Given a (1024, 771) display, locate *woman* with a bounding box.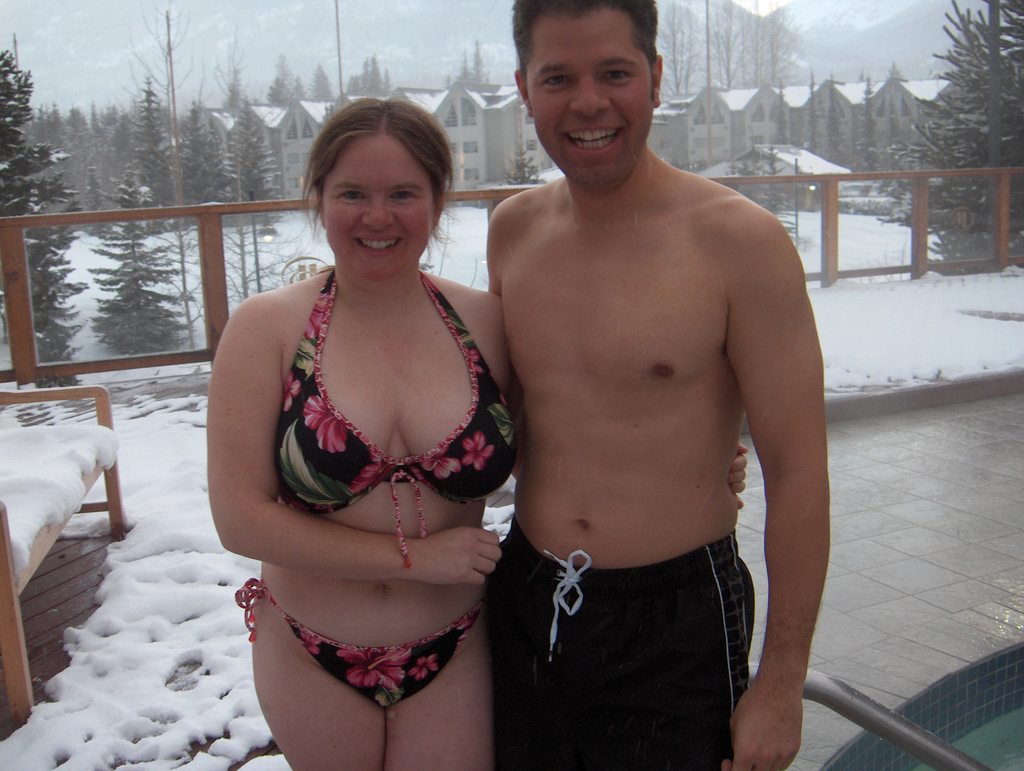
Located: 221/92/529/638.
